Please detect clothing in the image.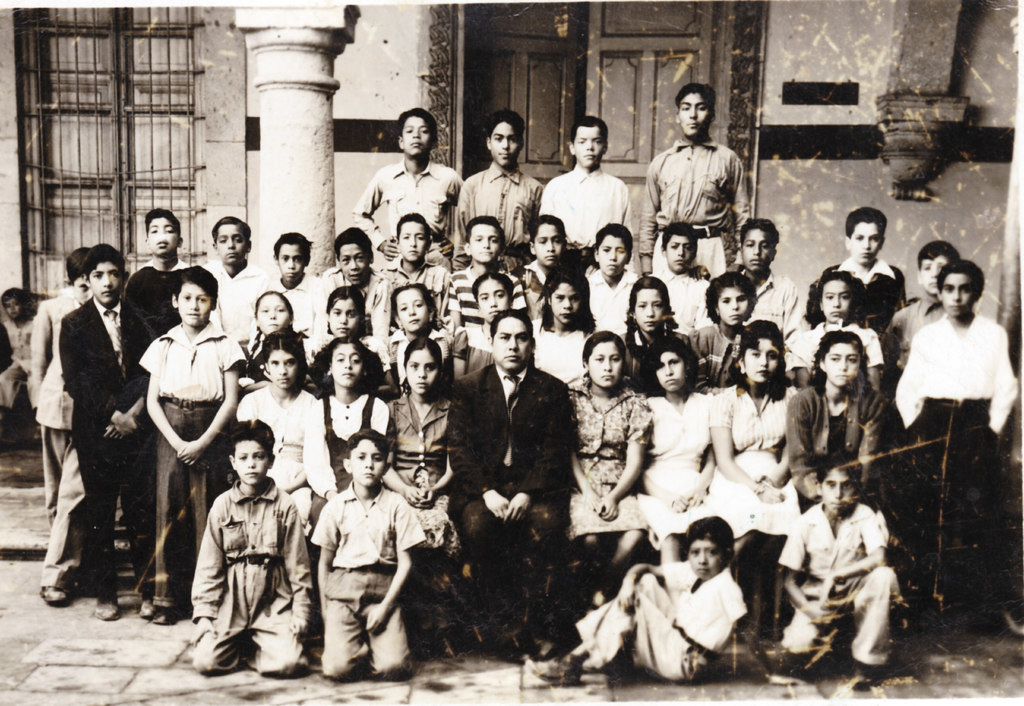
x1=182, y1=445, x2=298, y2=682.
